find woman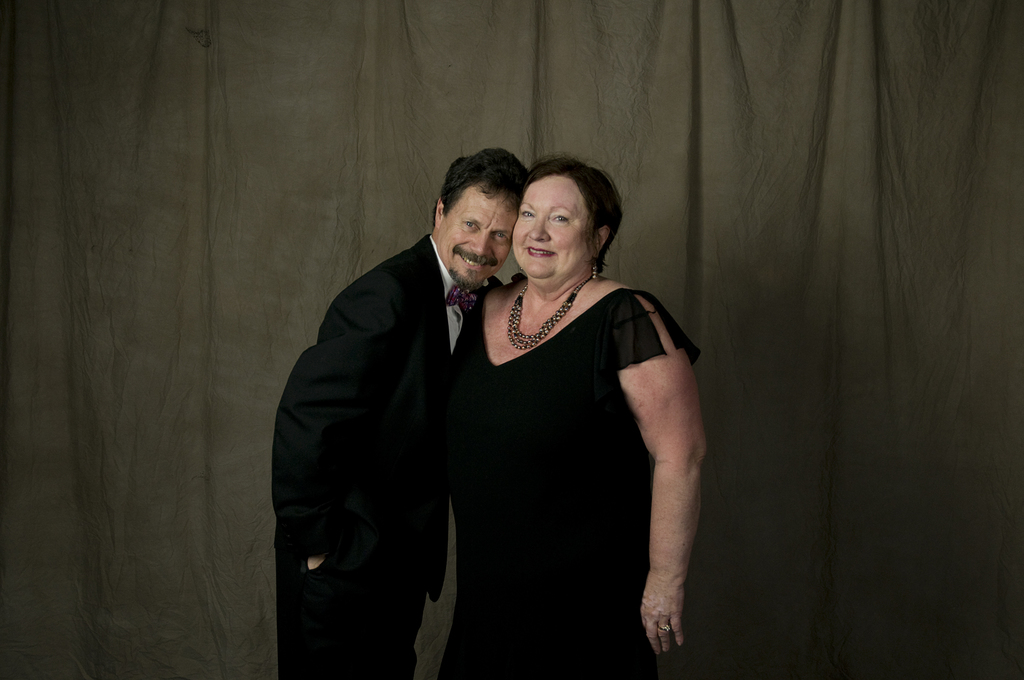
x1=441 y1=145 x2=695 y2=665
